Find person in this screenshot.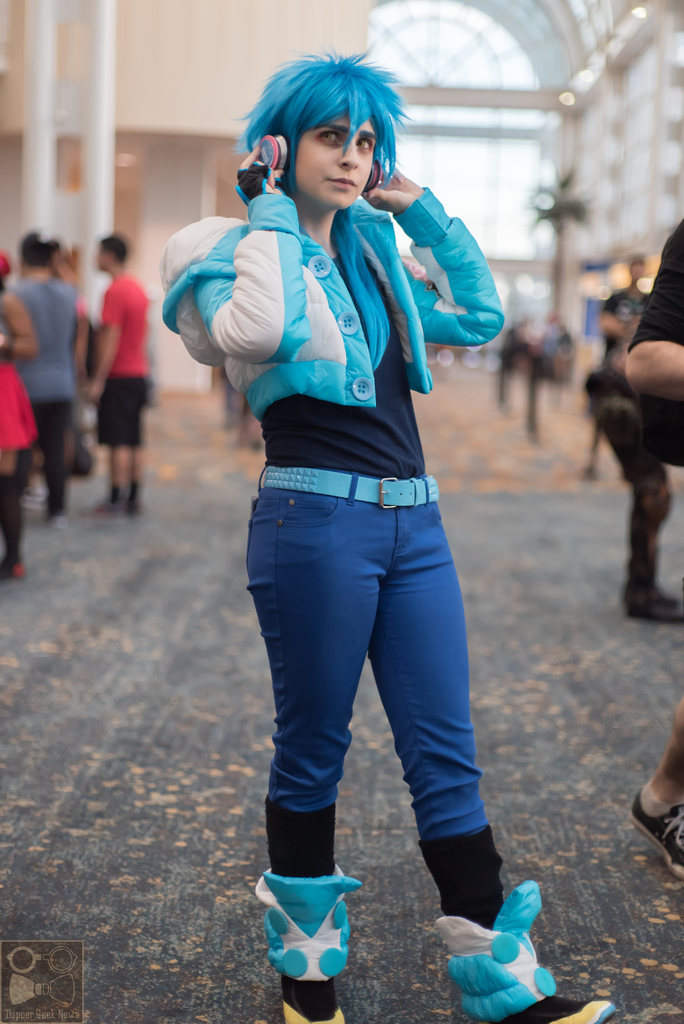
The bounding box for person is pyautogui.locateOnScreen(80, 227, 152, 515).
